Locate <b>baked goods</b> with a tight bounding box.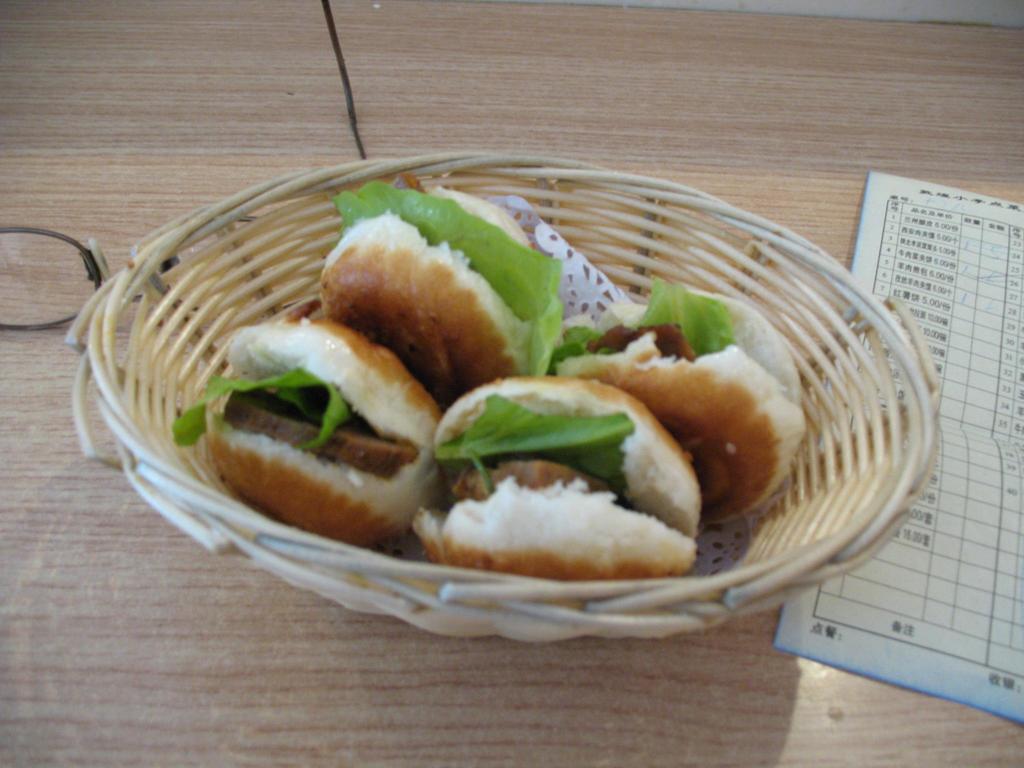
413/373/698/580.
